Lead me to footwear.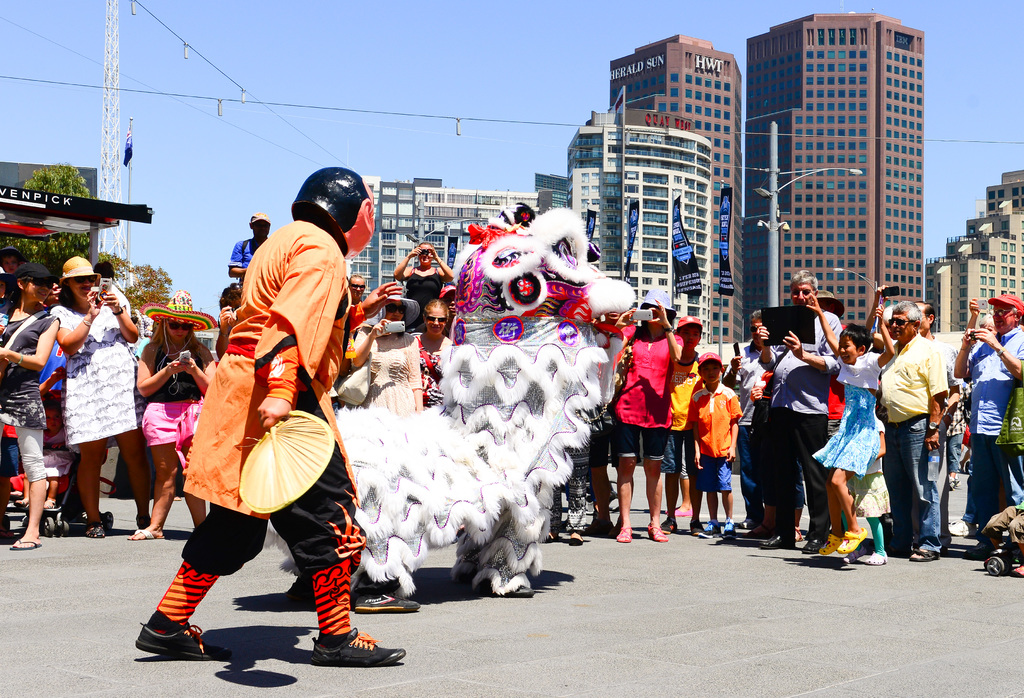
Lead to <box>689,517,703,535</box>.
